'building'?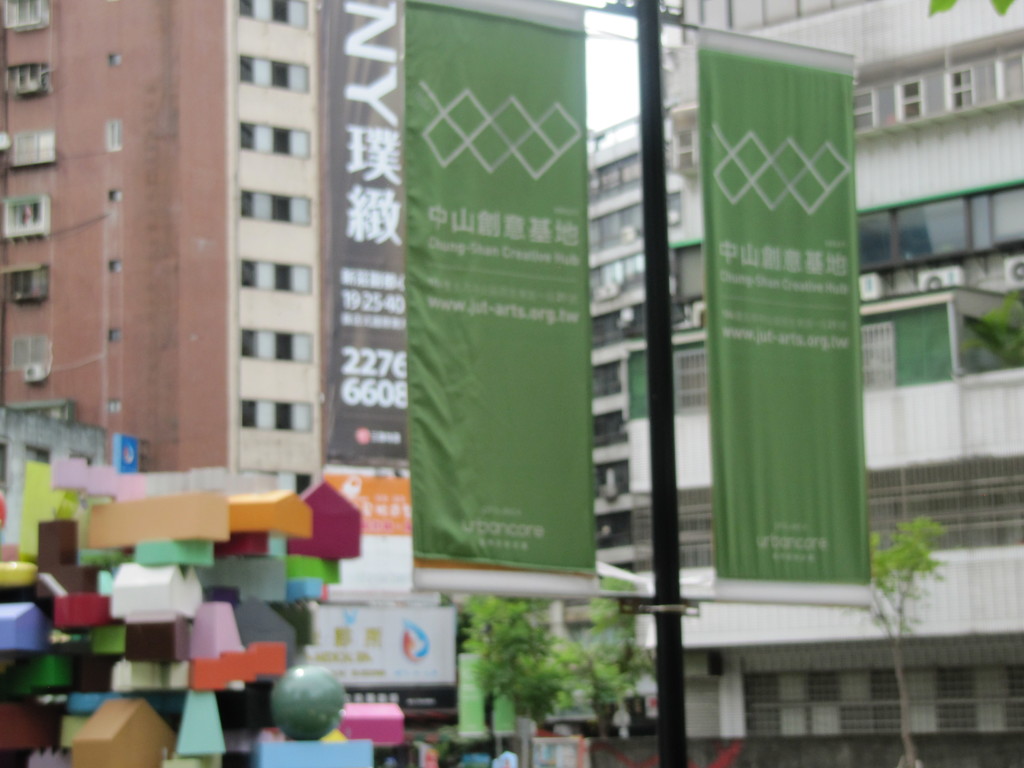
bbox=[631, 1, 1023, 729]
